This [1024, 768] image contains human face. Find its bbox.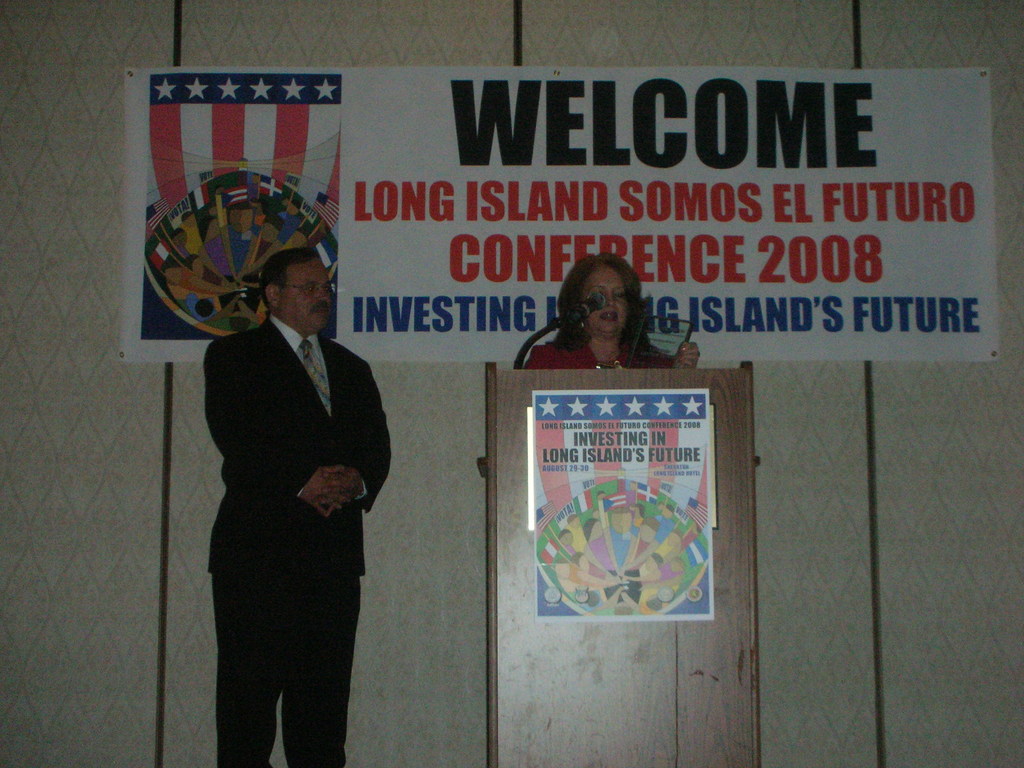
282 254 328 332.
